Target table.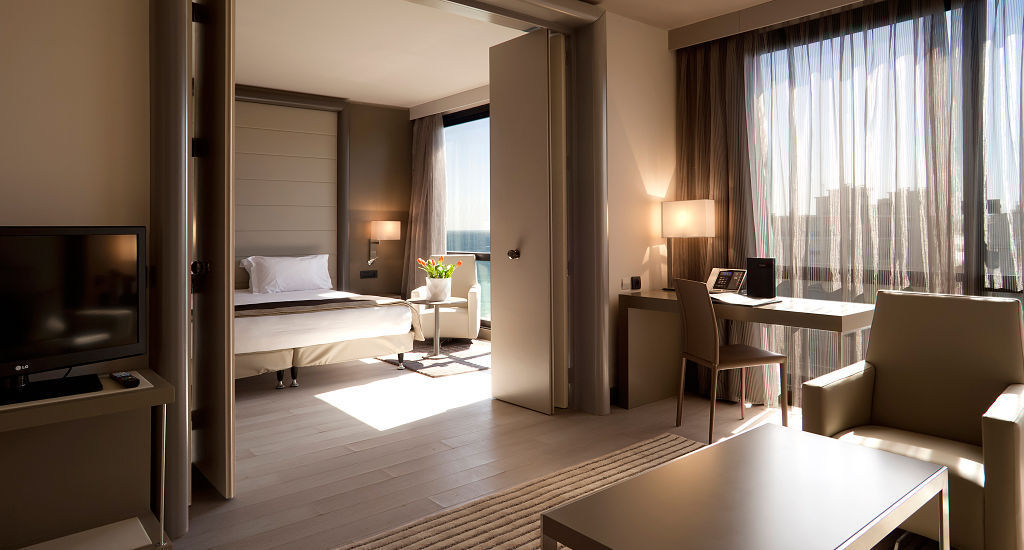
Target region: select_region(689, 290, 888, 412).
